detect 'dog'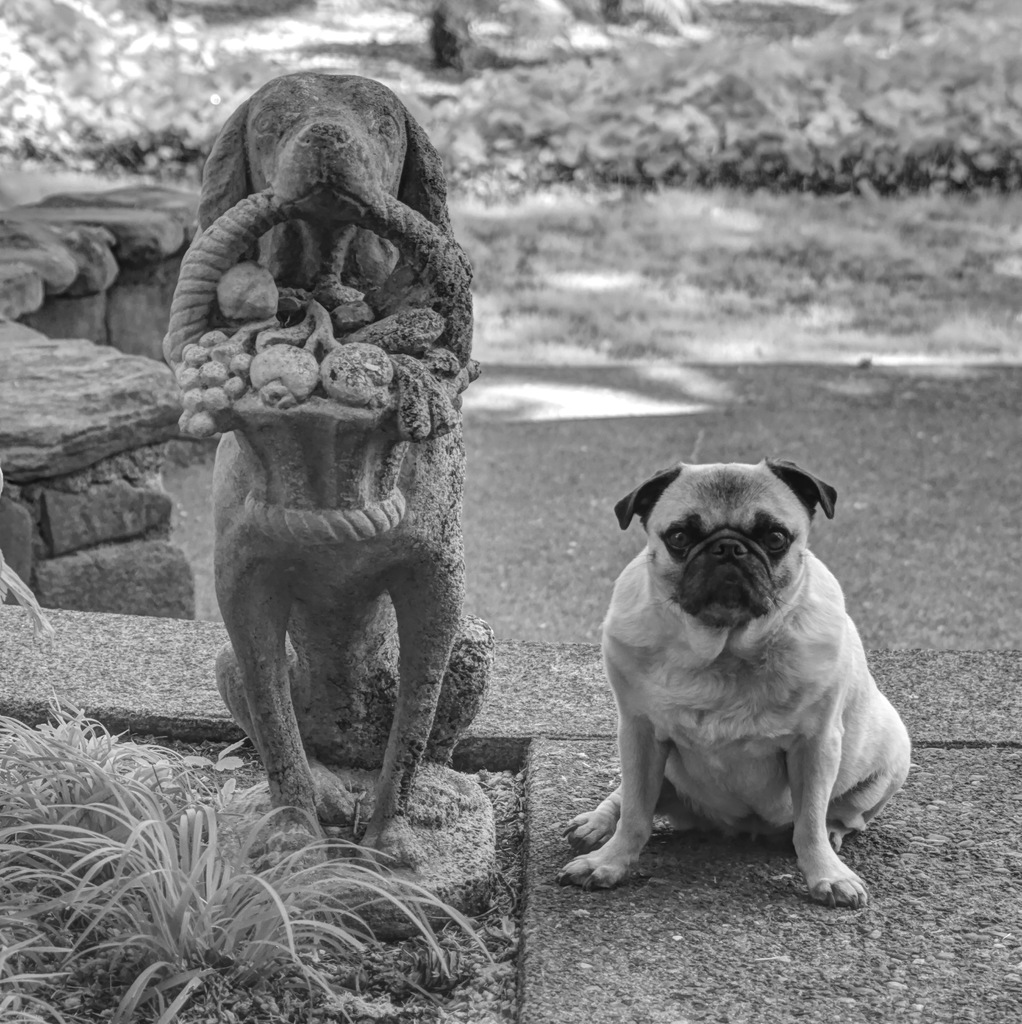
191, 70, 472, 868
